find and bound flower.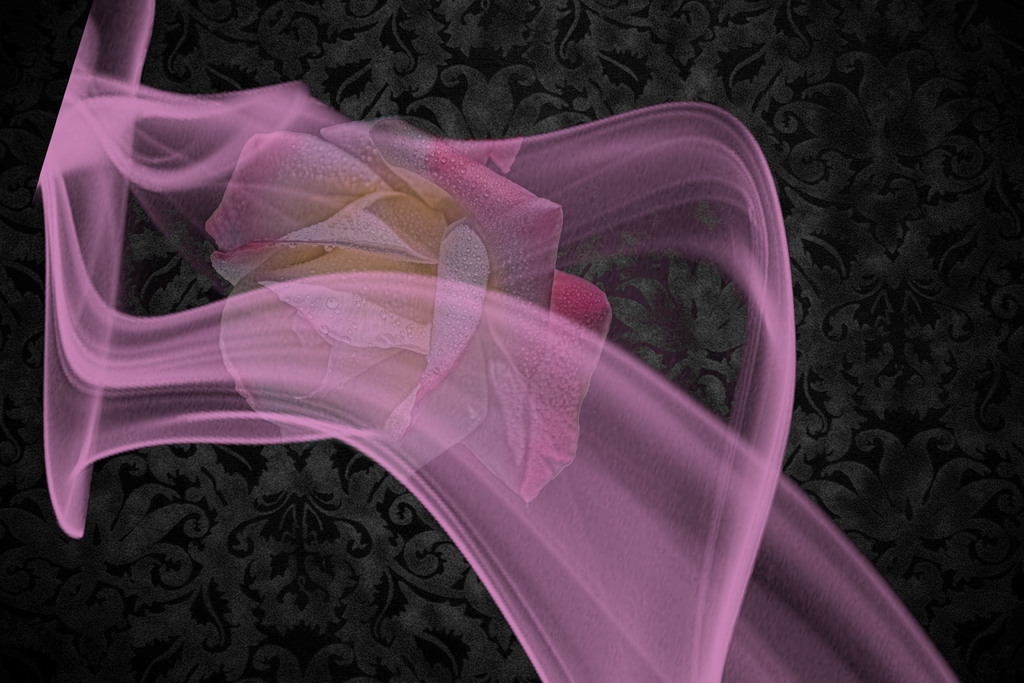
Bound: BBox(206, 117, 615, 506).
